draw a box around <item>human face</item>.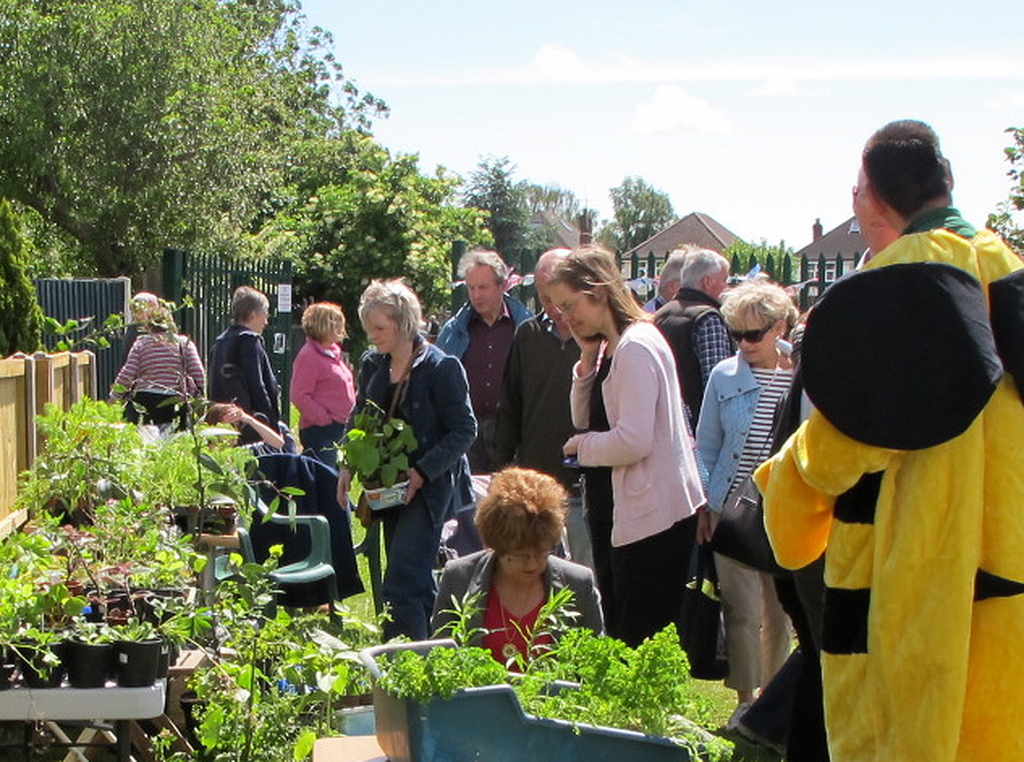
Rect(368, 309, 398, 353).
